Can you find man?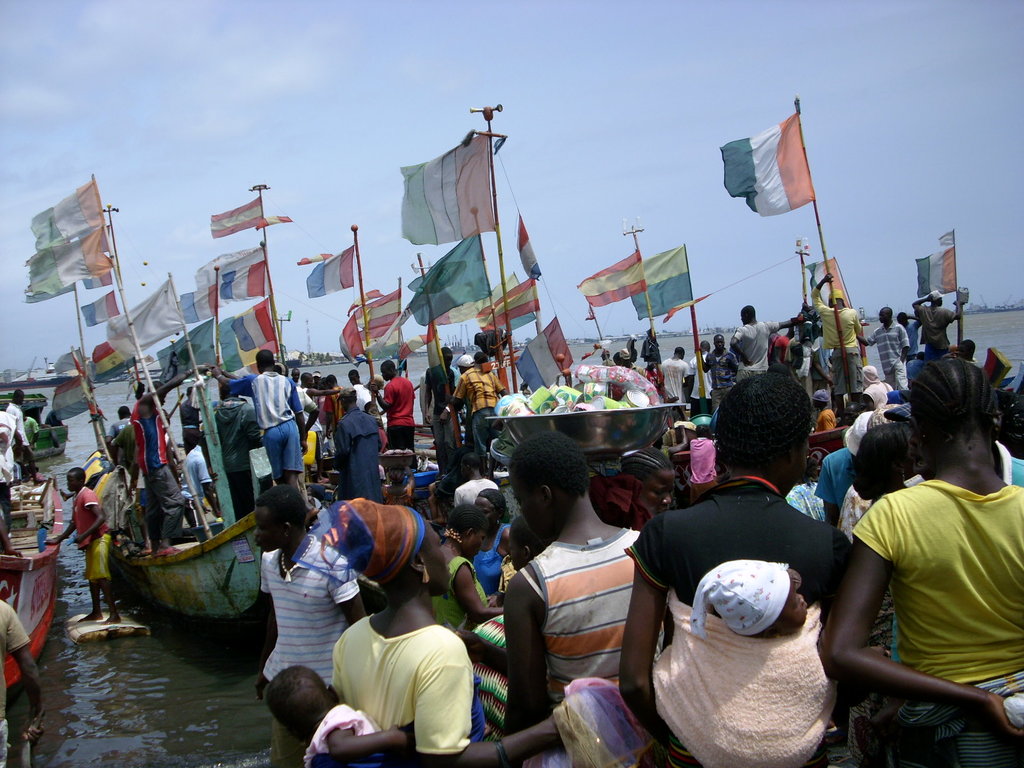
Yes, bounding box: (left=426, top=348, right=452, bottom=452).
